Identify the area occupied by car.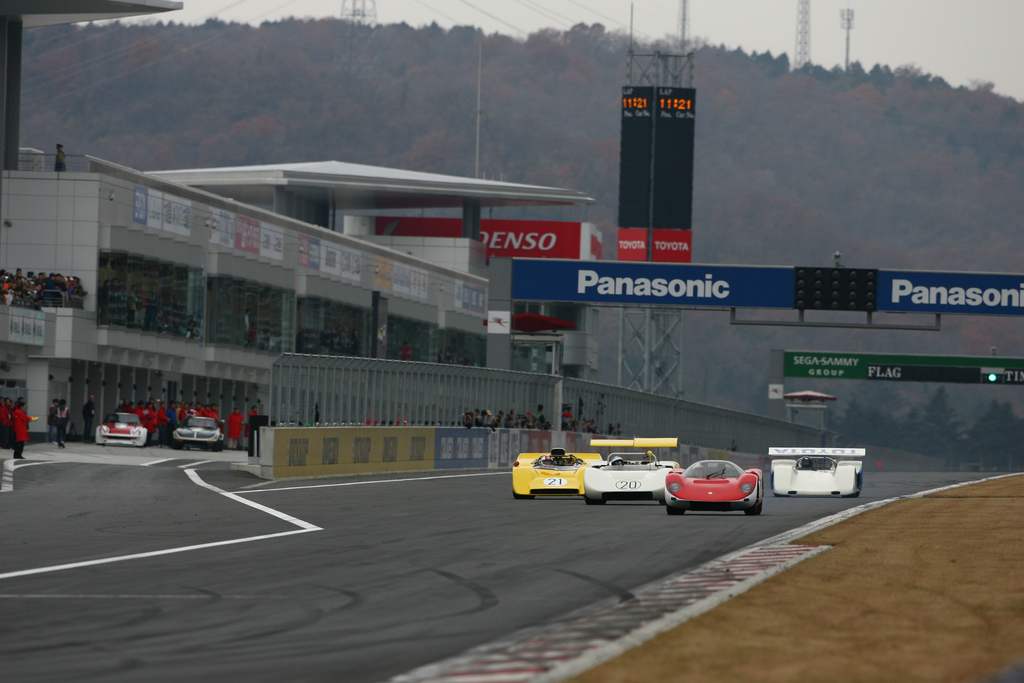
Area: (583, 437, 677, 507).
